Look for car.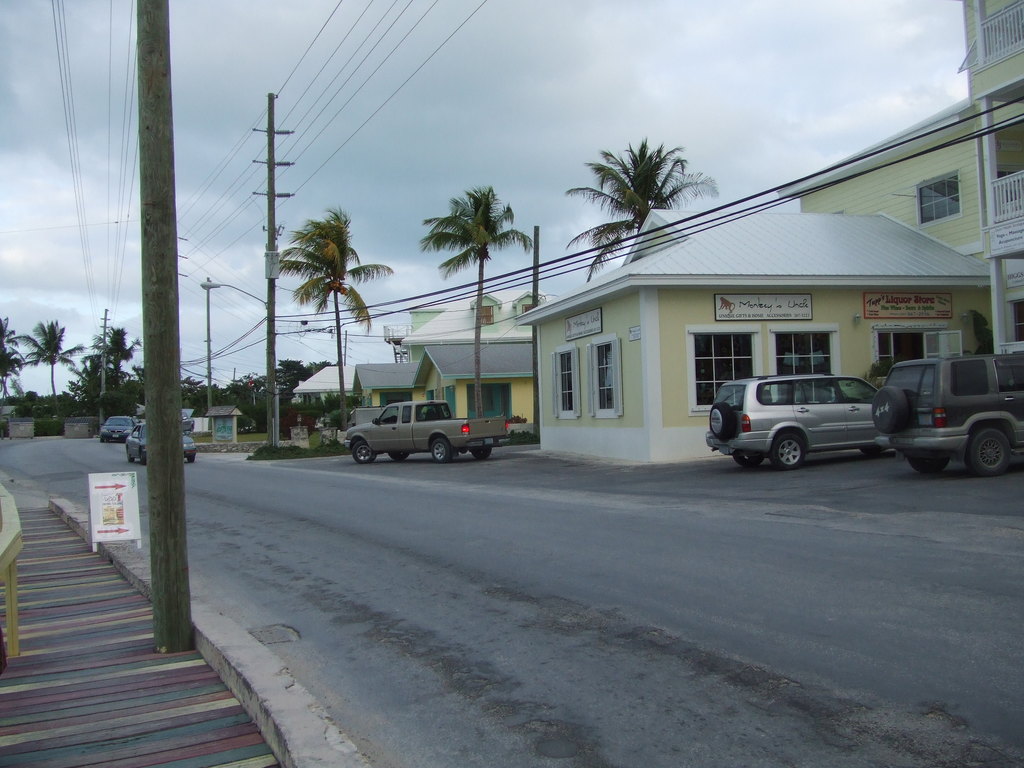
Found: BBox(876, 355, 1023, 481).
